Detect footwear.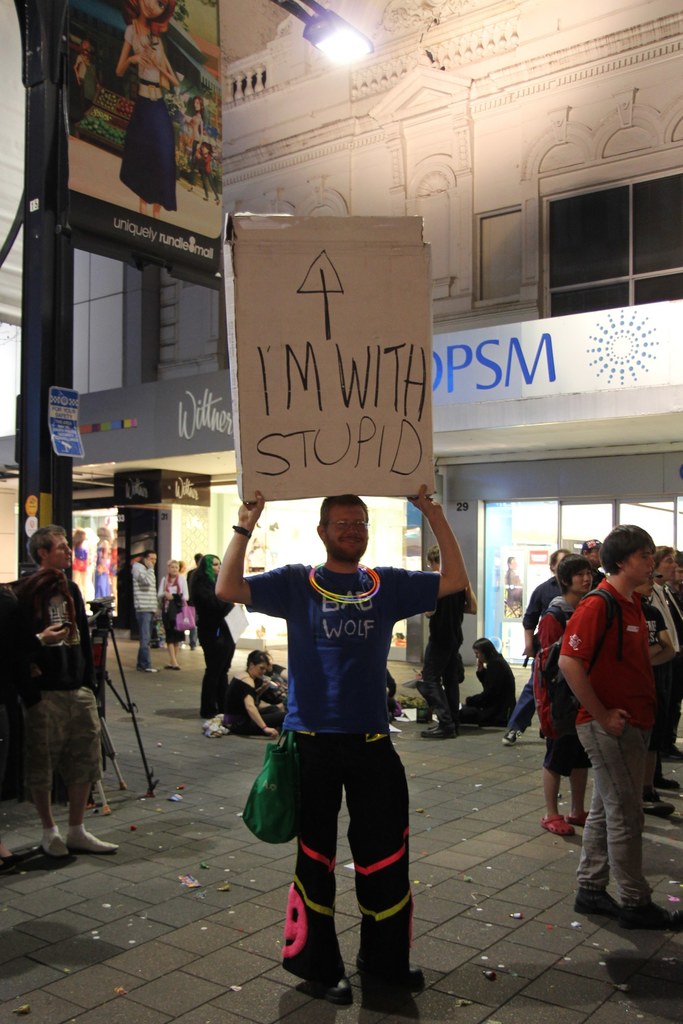
Detected at bbox=[165, 660, 181, 673].
